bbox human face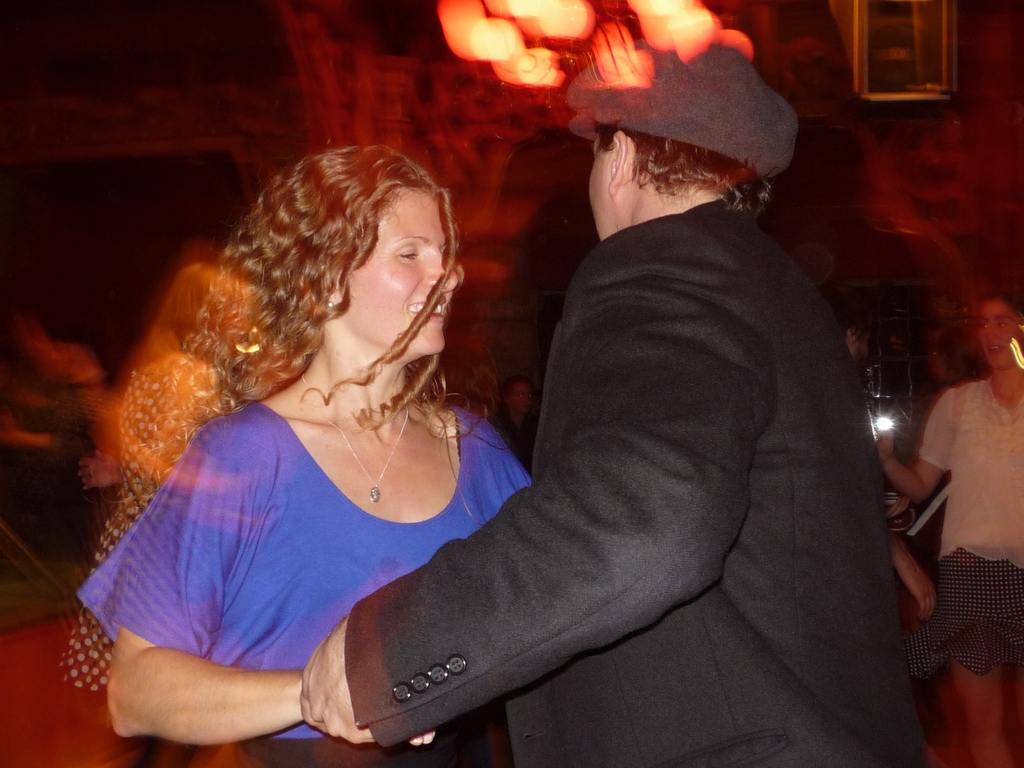
(x1=513, y1=386, x2=531, y2=418)
